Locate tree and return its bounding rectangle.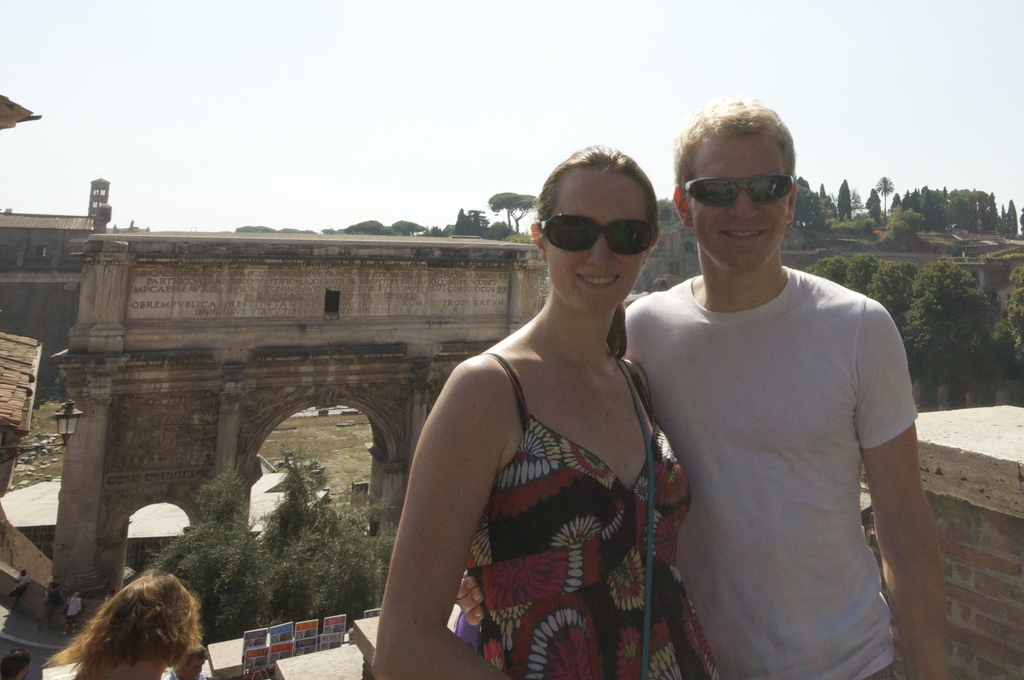
148/465/399/644.
